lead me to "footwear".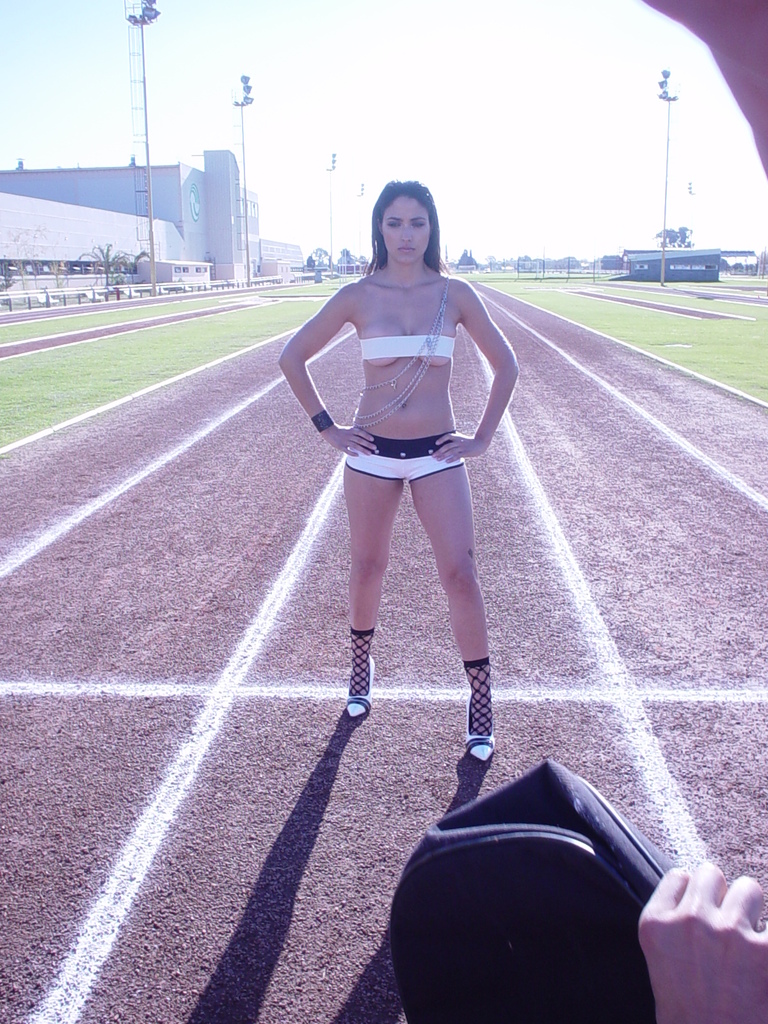
Lead to (x1=466, y1=691, x2=503, y2=770).
